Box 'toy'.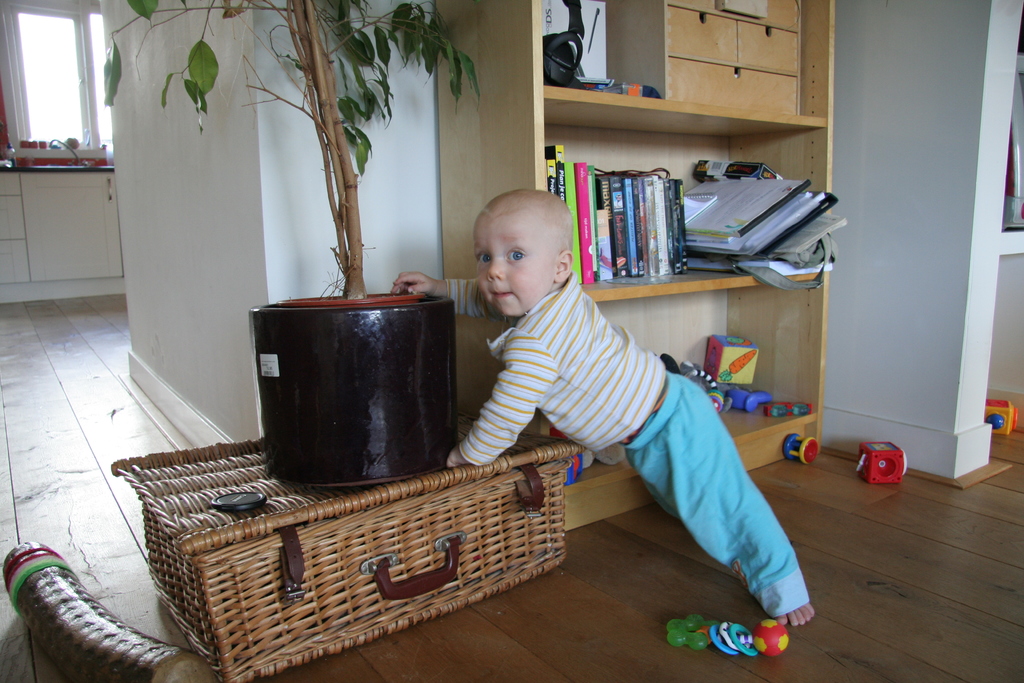
rect(721, 624, 760, 655).
